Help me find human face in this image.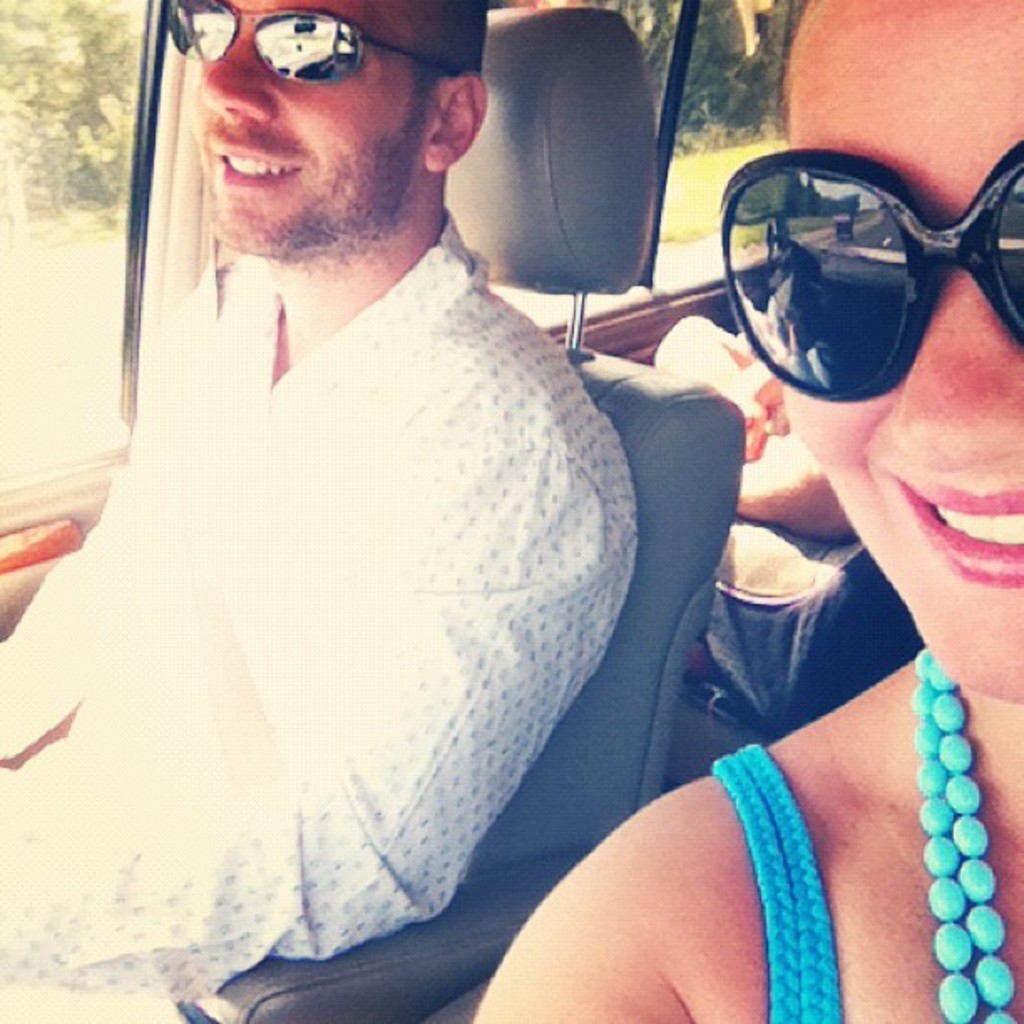
Found it: 194:0:428:239.
